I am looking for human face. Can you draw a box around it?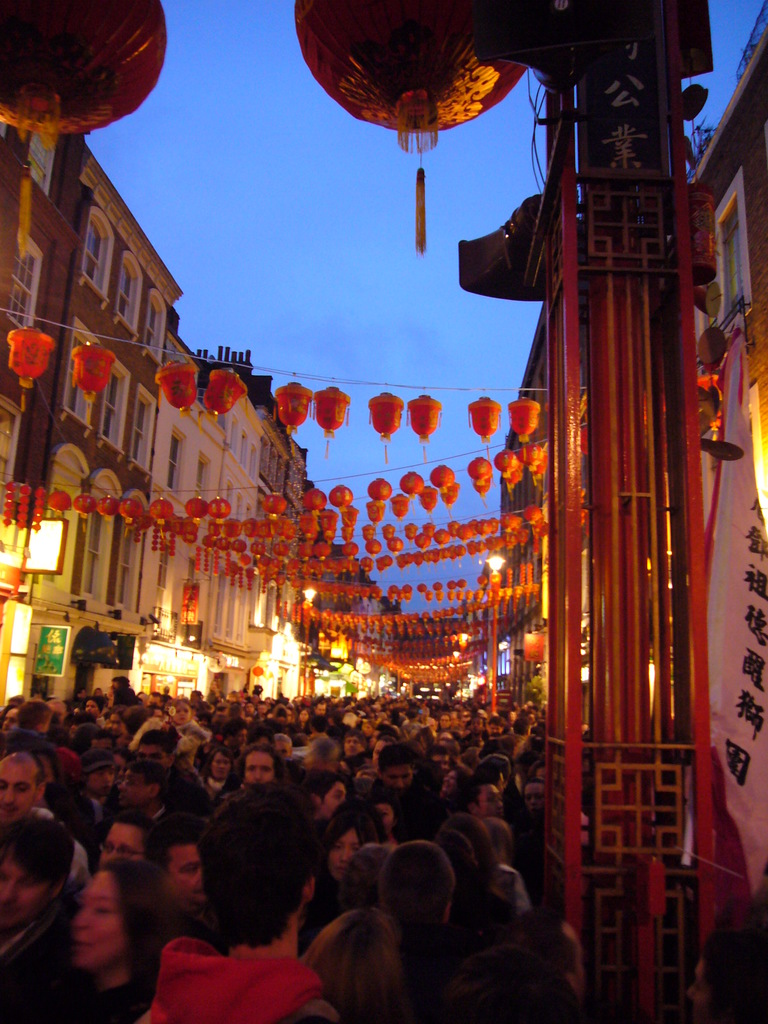
Sure, the bounding box is detection(488, 724, 502, 737).
